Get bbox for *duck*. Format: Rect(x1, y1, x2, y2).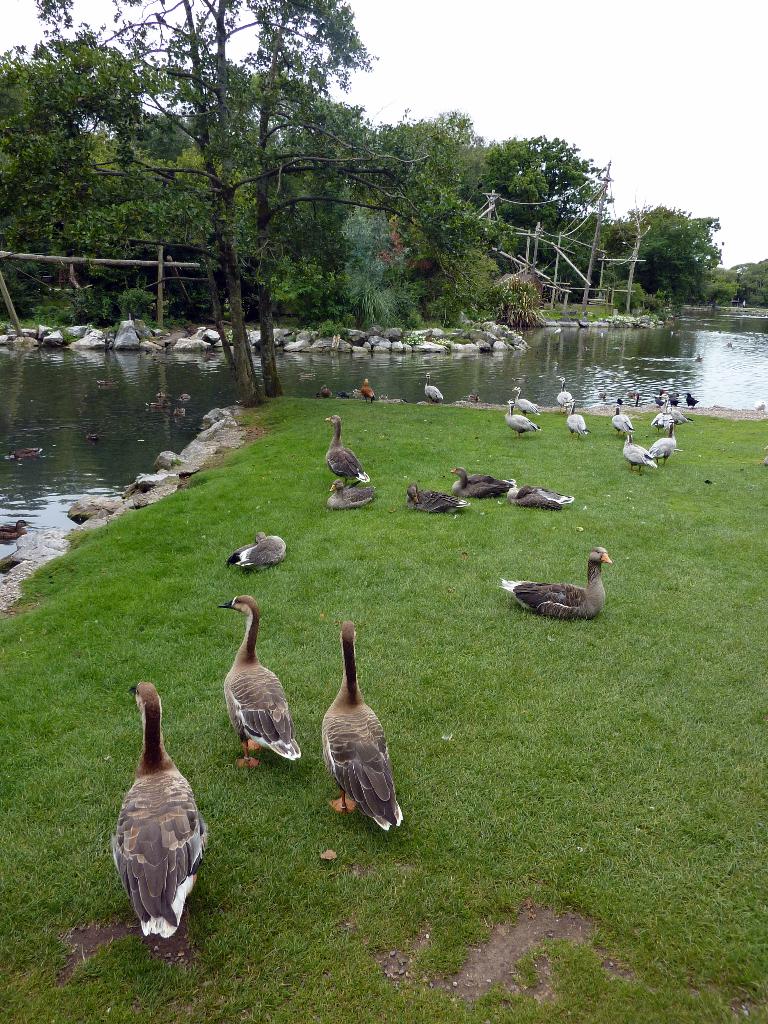
Rect(565, 401, 584, 438).
